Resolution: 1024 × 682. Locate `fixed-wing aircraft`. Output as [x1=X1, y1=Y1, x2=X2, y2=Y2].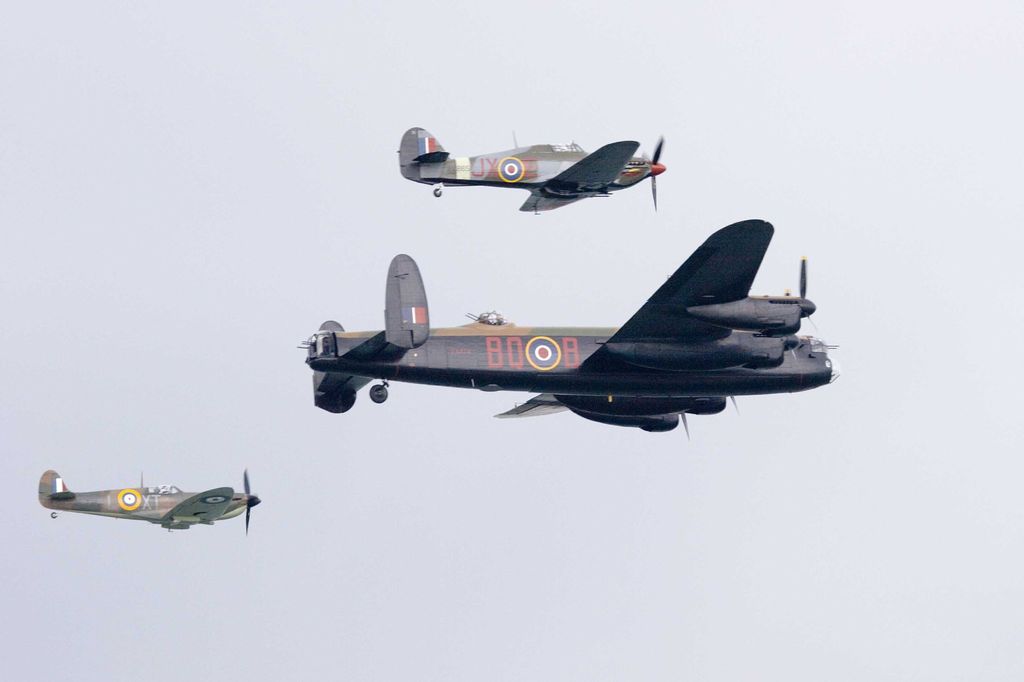
[x1=296, y1=220, x2=847, y2=430].
